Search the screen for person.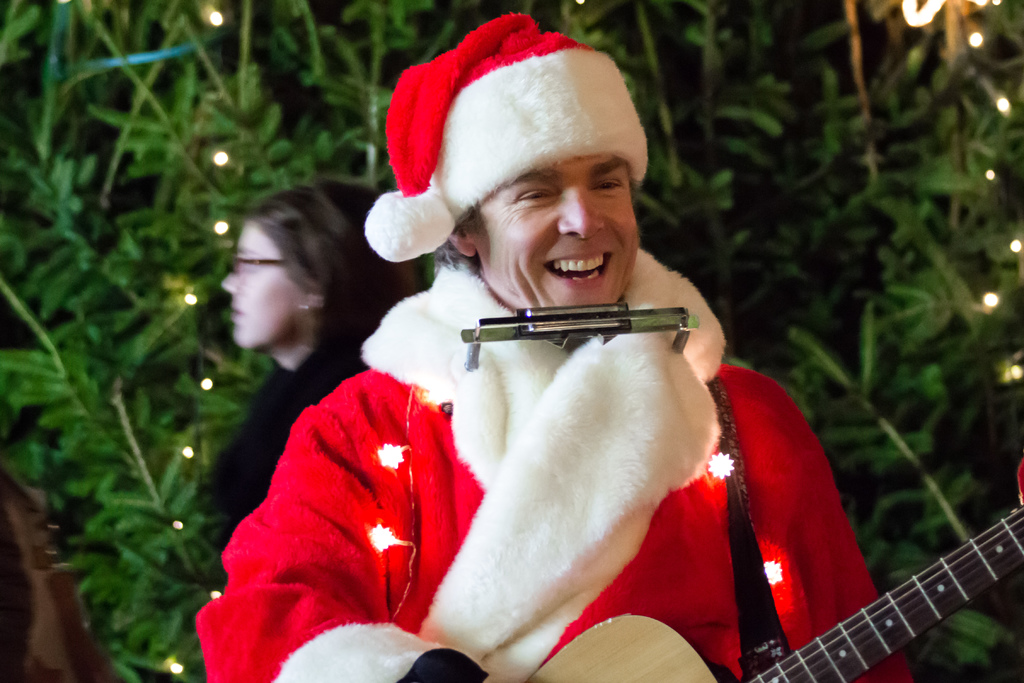
Found at (200,189,433,532).
